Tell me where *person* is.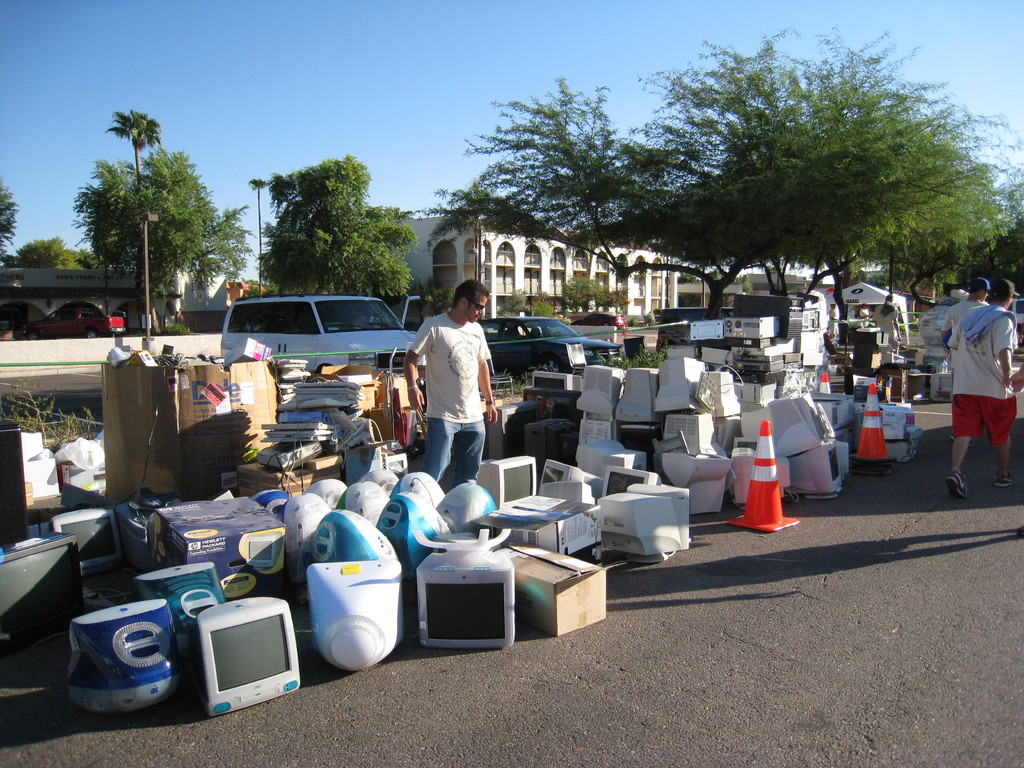
*person* is at [x1=404, y1=280, x2=502, y2=484].
